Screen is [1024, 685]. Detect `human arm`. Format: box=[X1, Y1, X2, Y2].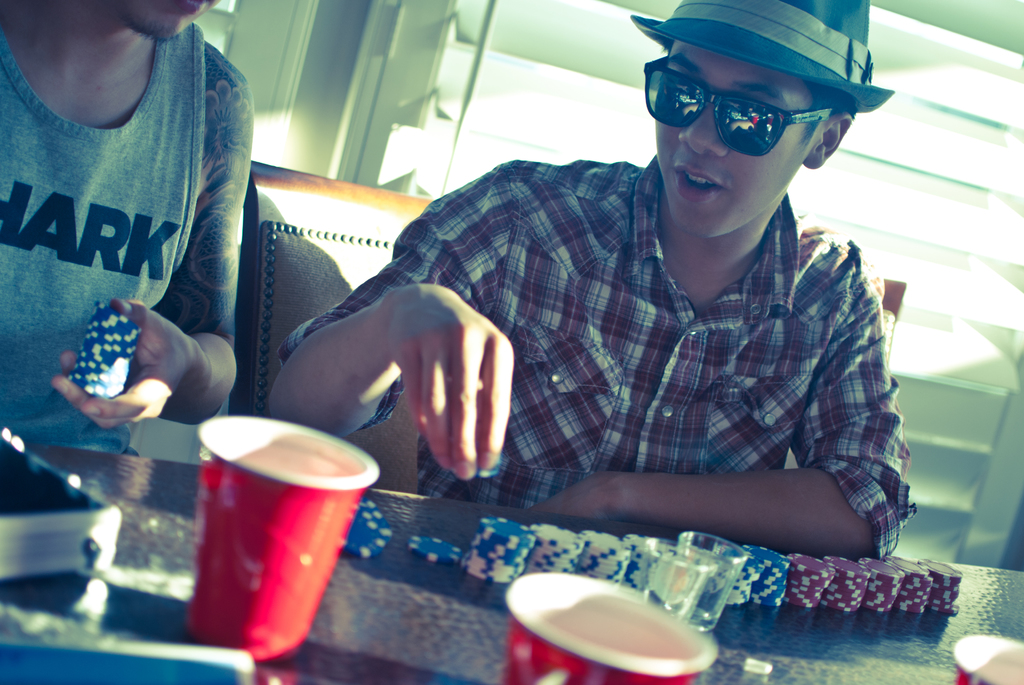
box=[267, 159, 520, 484].
